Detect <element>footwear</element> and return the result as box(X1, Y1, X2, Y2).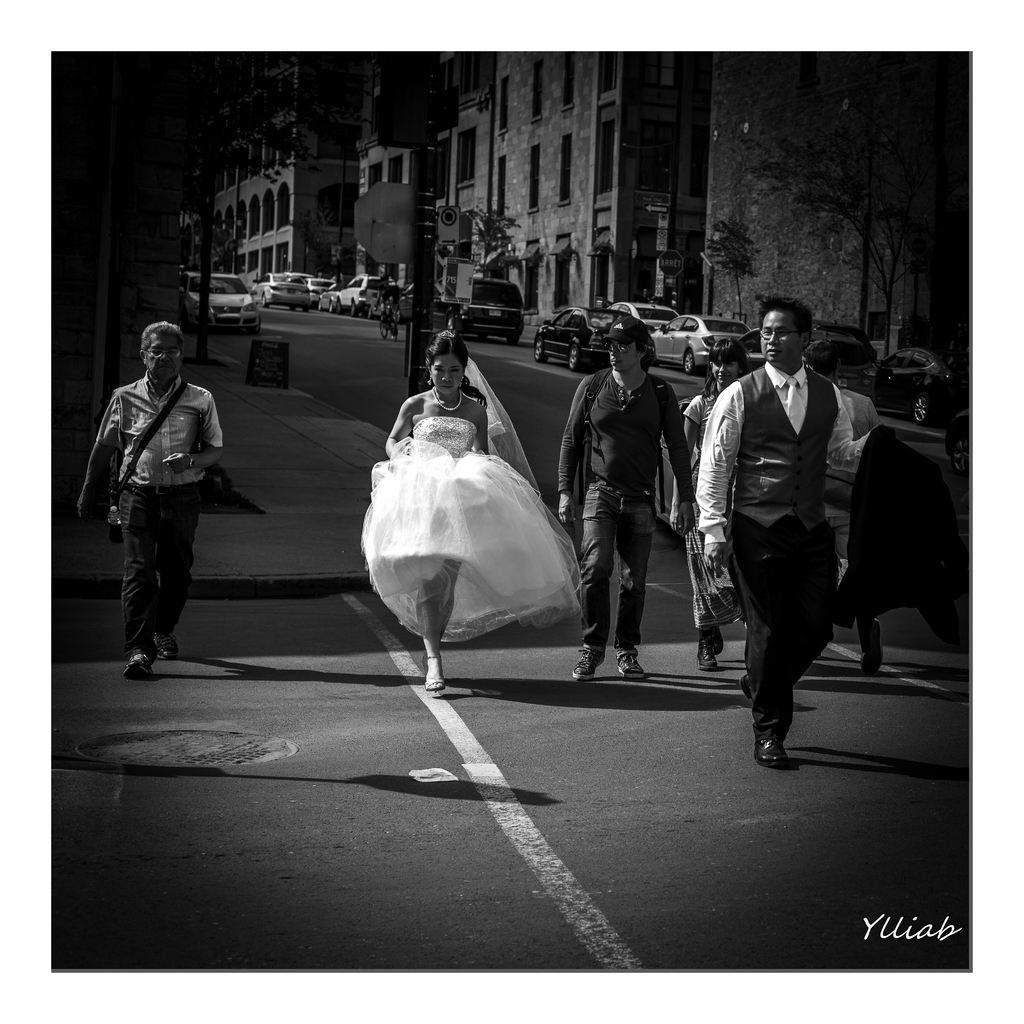
box(693, 627, 716, 666).
